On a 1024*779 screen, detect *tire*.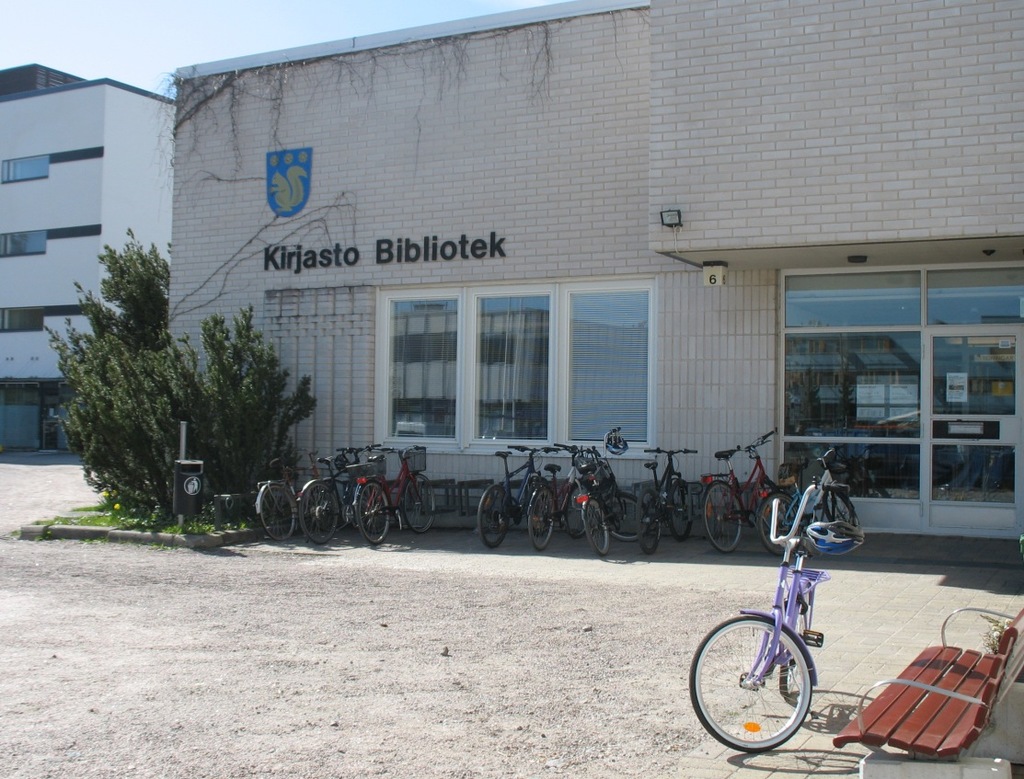
[x1=759, y1=493, x2=800, y2=558].
